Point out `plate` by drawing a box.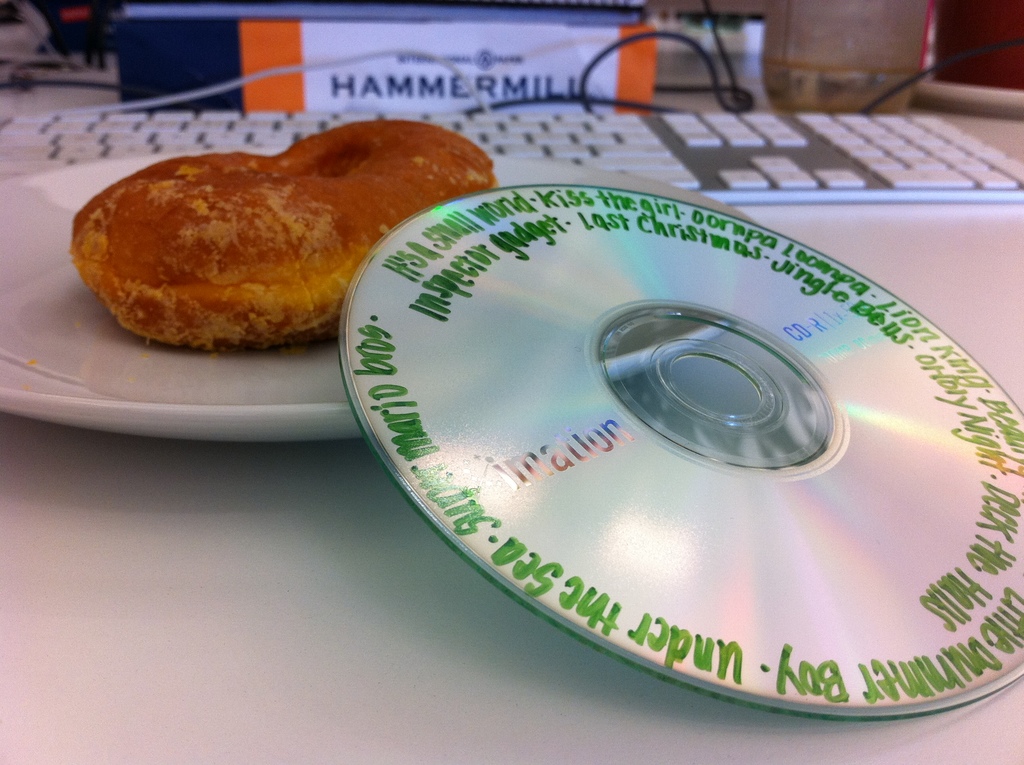
{"left": 0, "top": 148, "right": 755, "bottom": 442}.
